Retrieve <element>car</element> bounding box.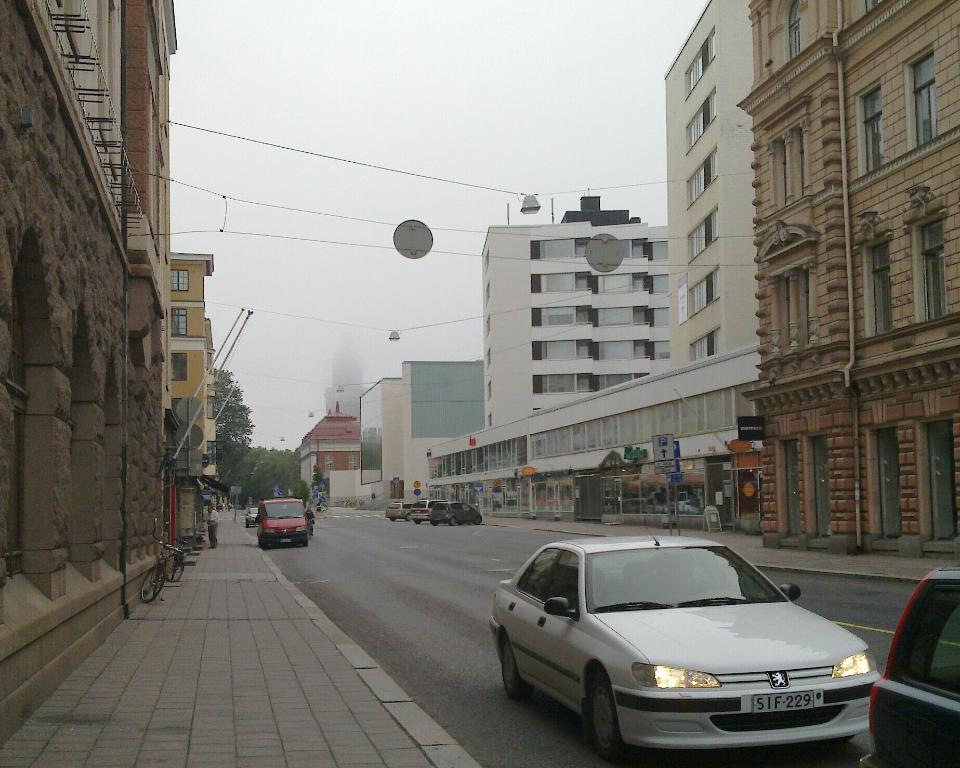
Bounding box: {"x1": 410, "y1": 498, "x2": 442, "y2": 523}.
